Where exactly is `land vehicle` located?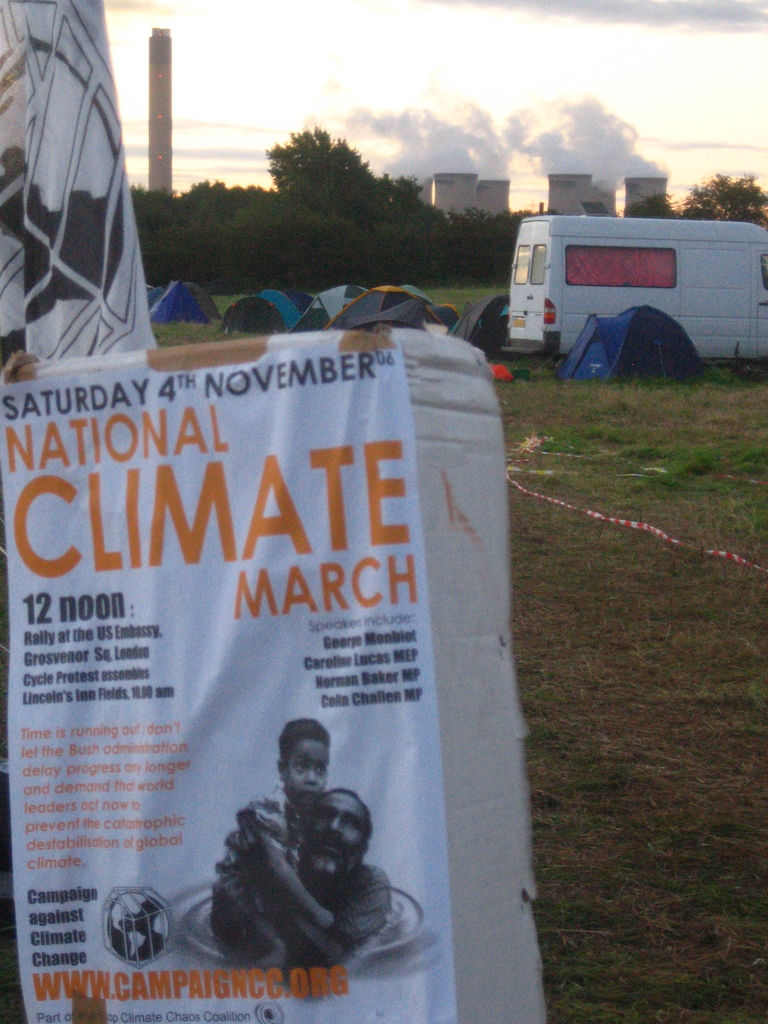
Its bounding box is [x1=508, y1=195, x2=744, y2=370].
